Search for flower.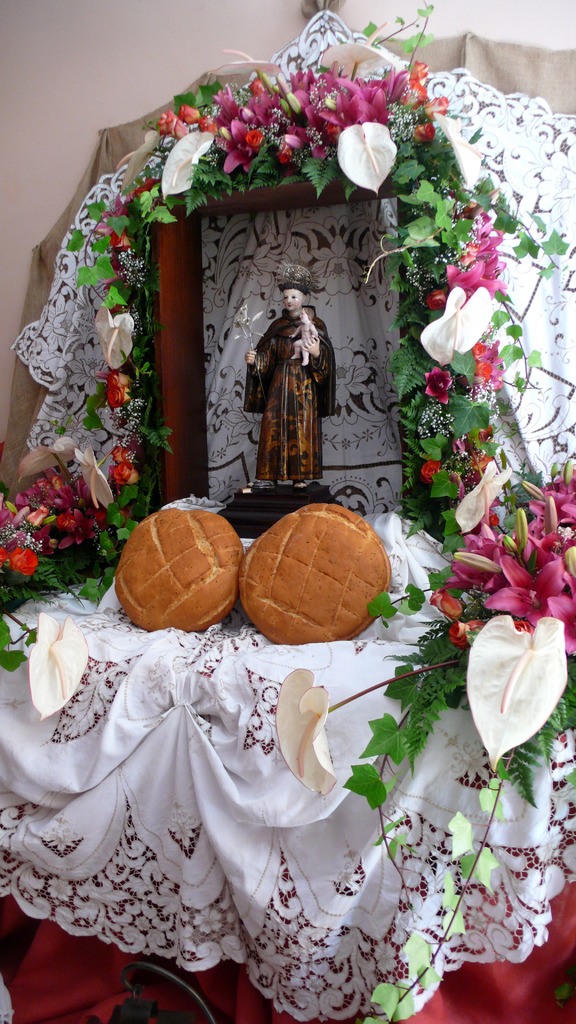
Found at 472,342,505,395.
